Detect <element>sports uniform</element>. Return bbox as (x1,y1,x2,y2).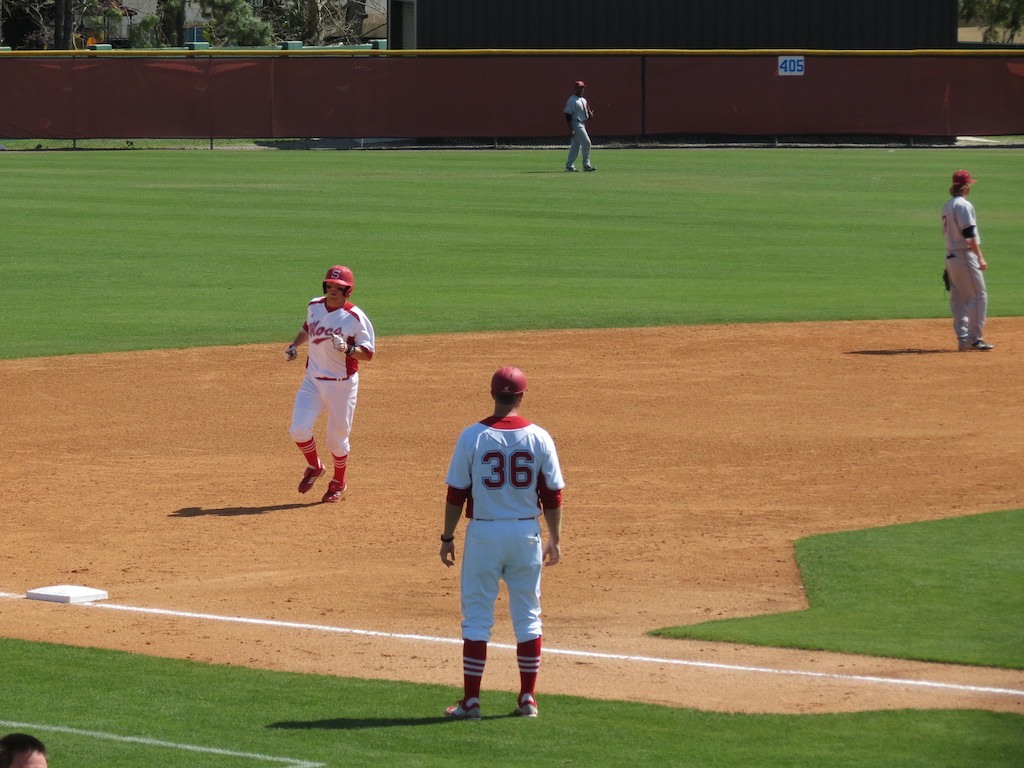
(553,68,588,165).
